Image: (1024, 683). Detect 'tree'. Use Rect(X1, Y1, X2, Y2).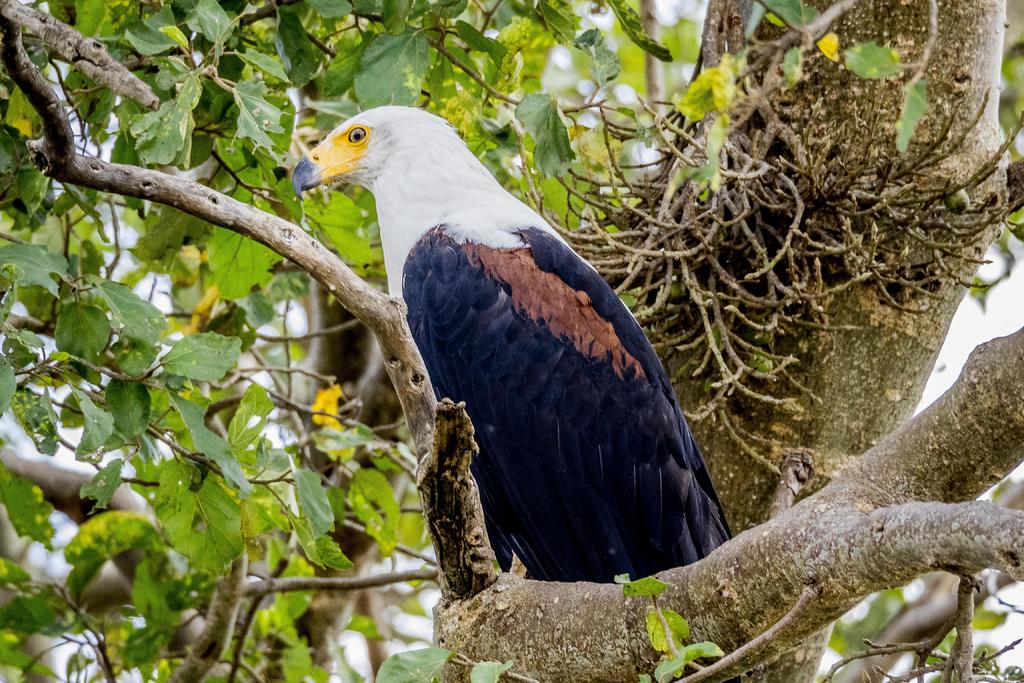
Rect(0, 0, 1023, 682).
